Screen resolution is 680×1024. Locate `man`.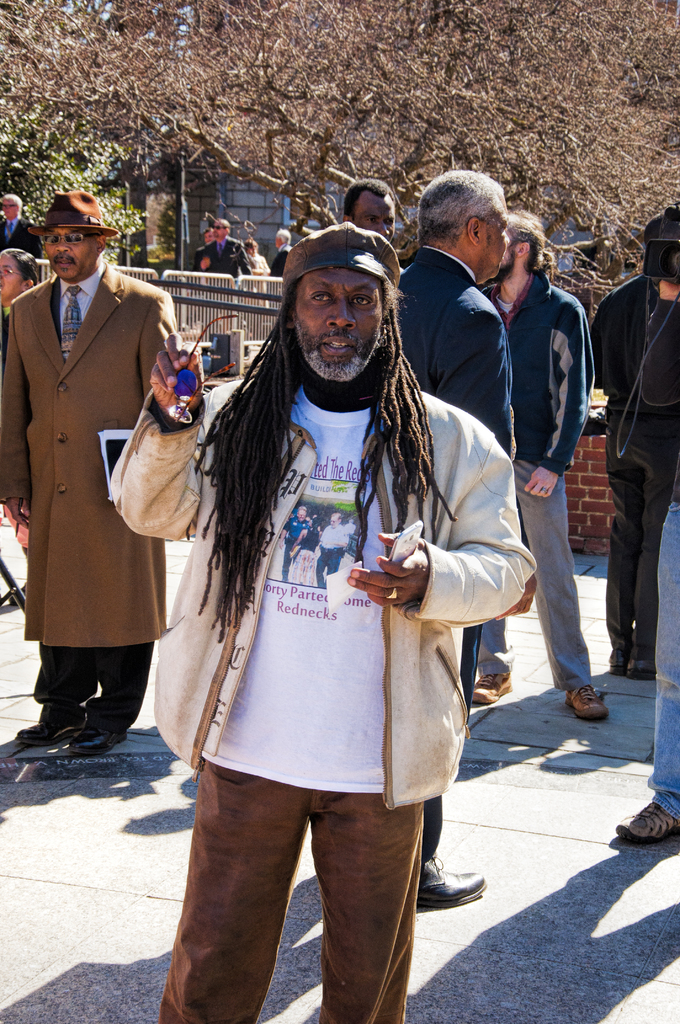
l=585, t=230, r=679, b=684.
